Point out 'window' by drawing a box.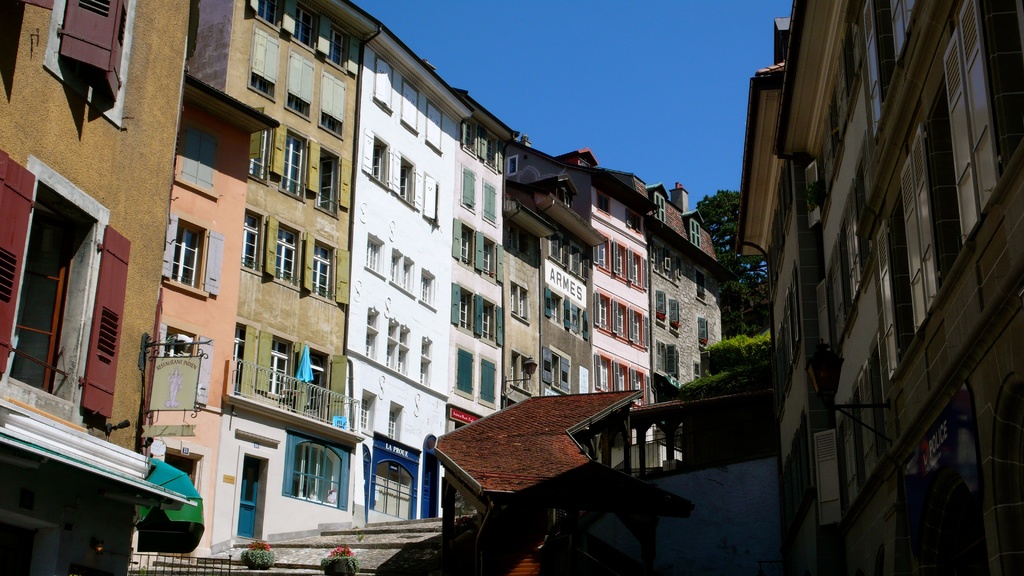
locate(367, 456, 413, 518).
